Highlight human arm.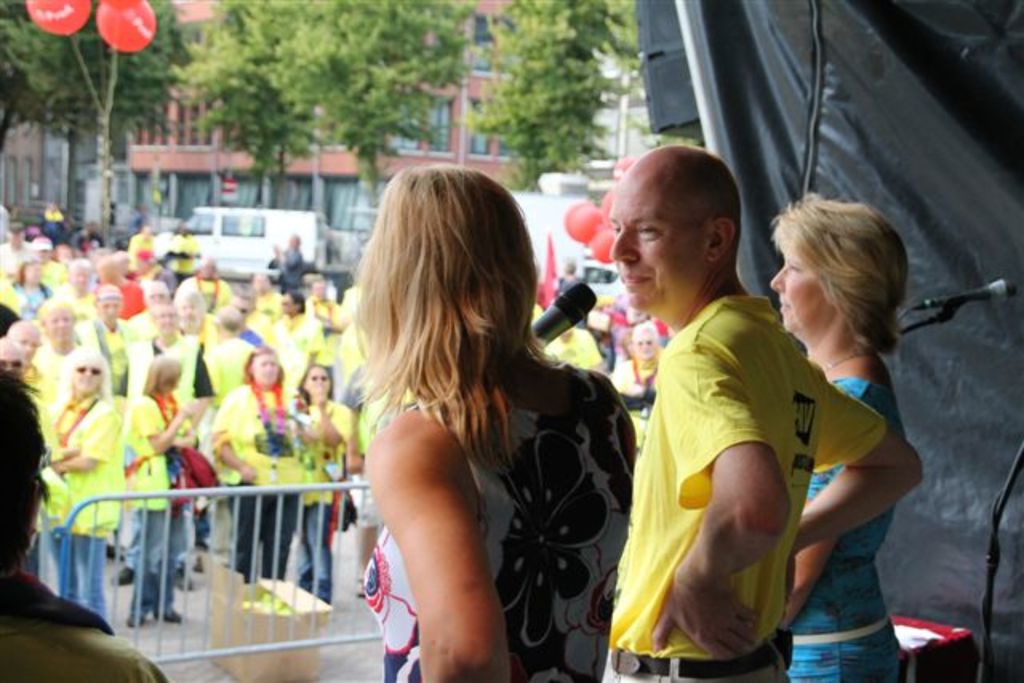
Highlighted region: (left=651, top=349, right=789, bottom=659).
